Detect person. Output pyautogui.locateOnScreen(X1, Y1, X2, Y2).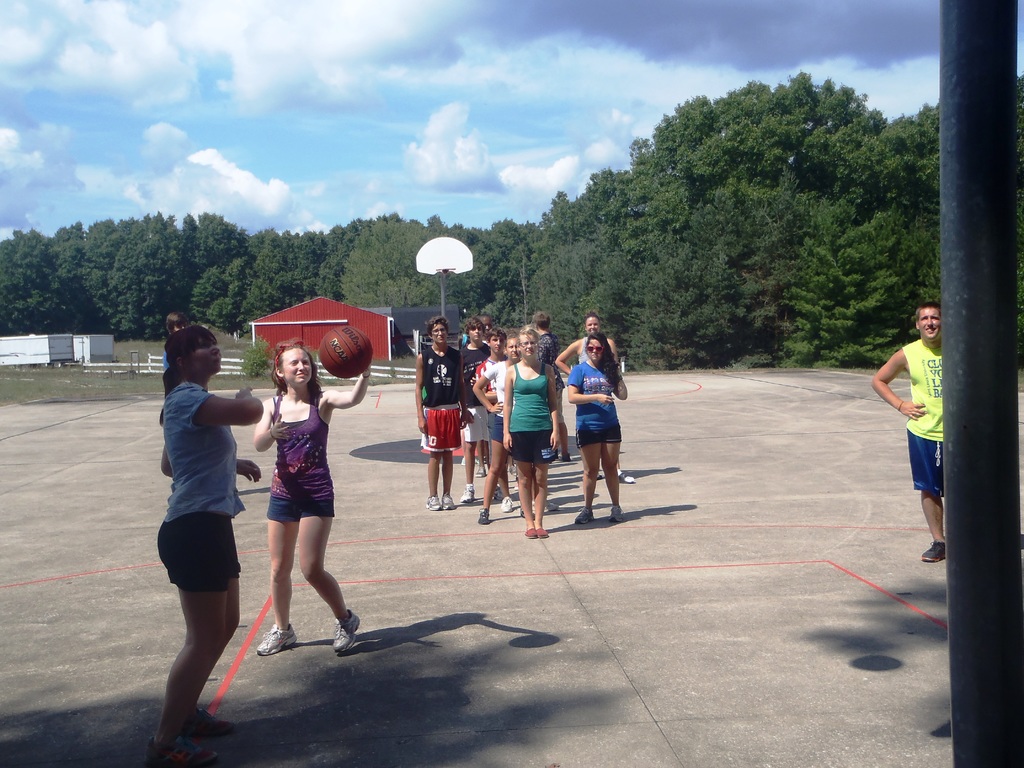
pyautogui.locateOnScreen(145, 322, 265, 767).
